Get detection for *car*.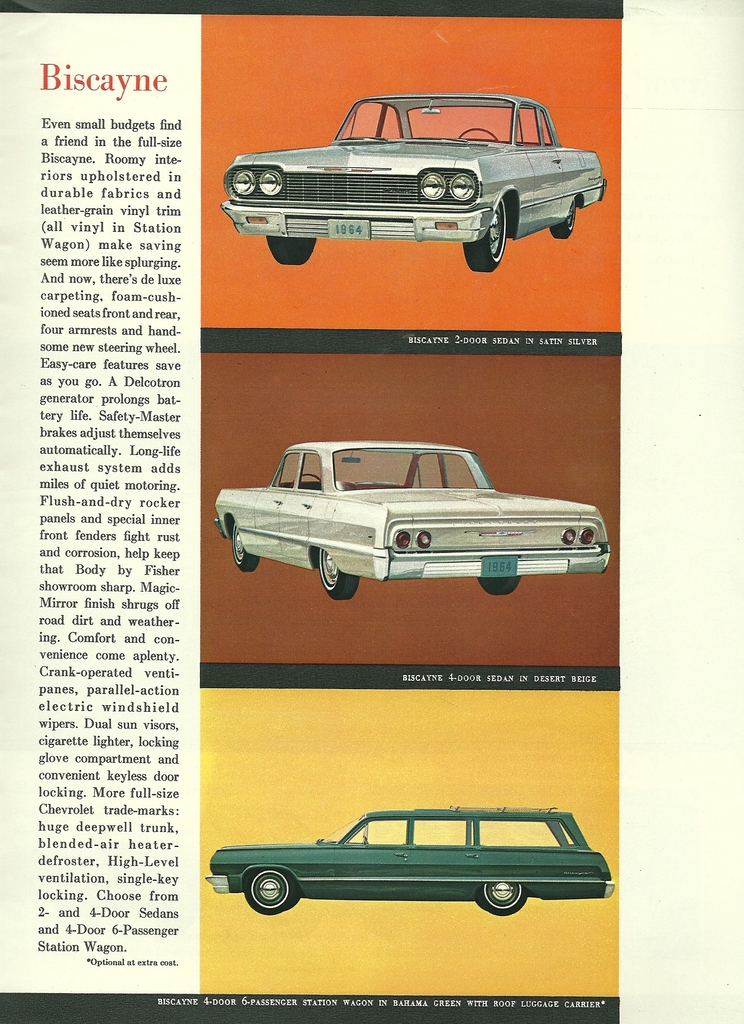
Detection: crop(230, 430, 594, 620).
